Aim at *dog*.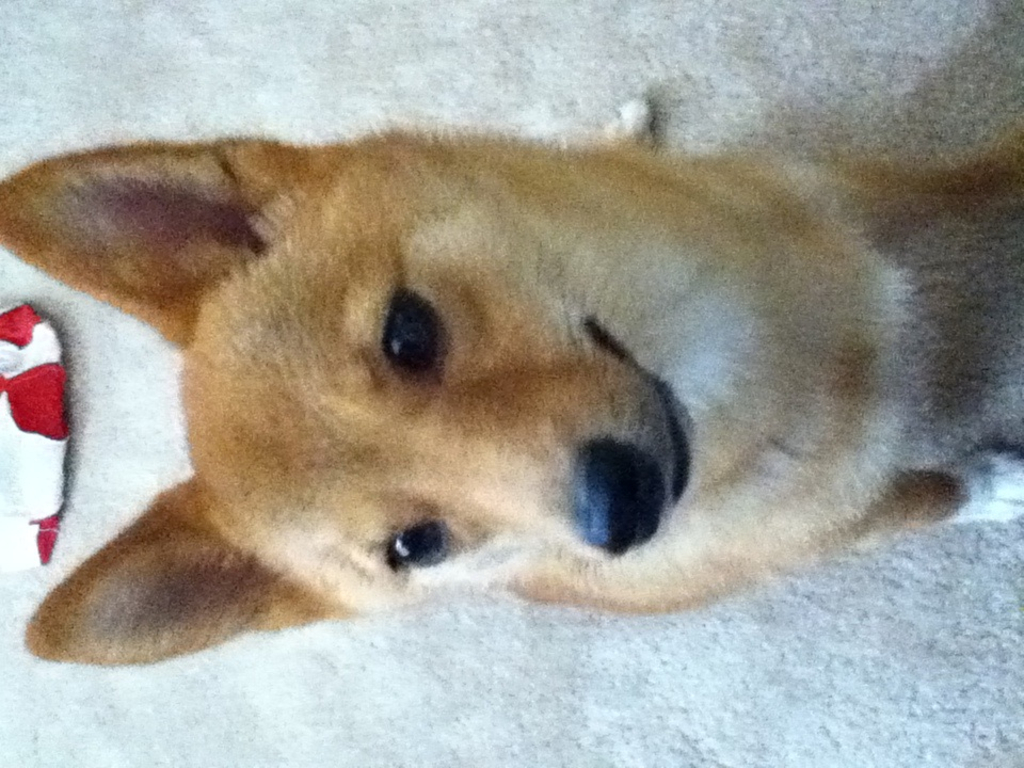
Aimed at <box>0,118,1023,670</box>.
